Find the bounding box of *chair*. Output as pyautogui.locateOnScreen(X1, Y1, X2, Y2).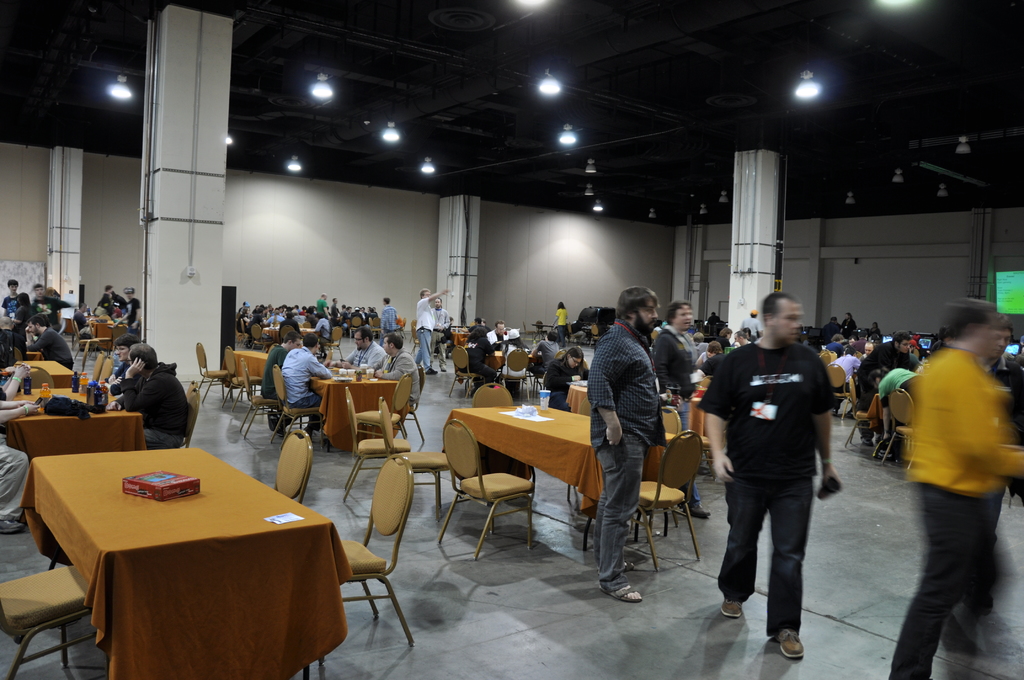
pyautogui.locateOnScreen(879, 385, 917, 473).
